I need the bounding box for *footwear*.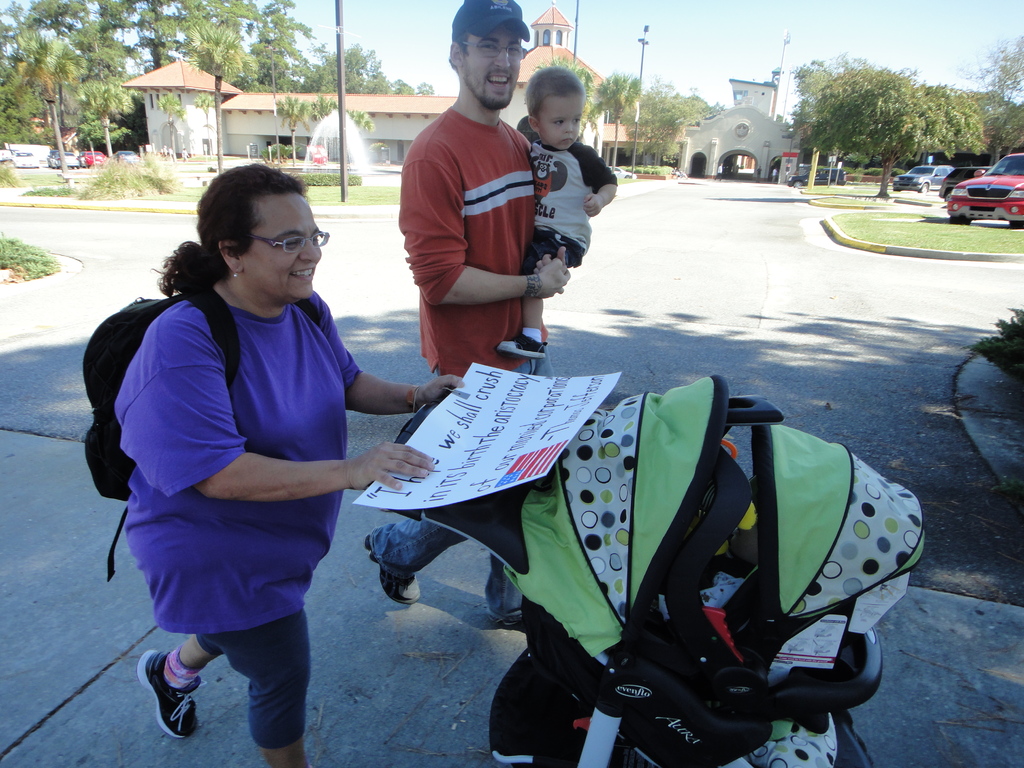
Here it is: 127 659 204 744.
